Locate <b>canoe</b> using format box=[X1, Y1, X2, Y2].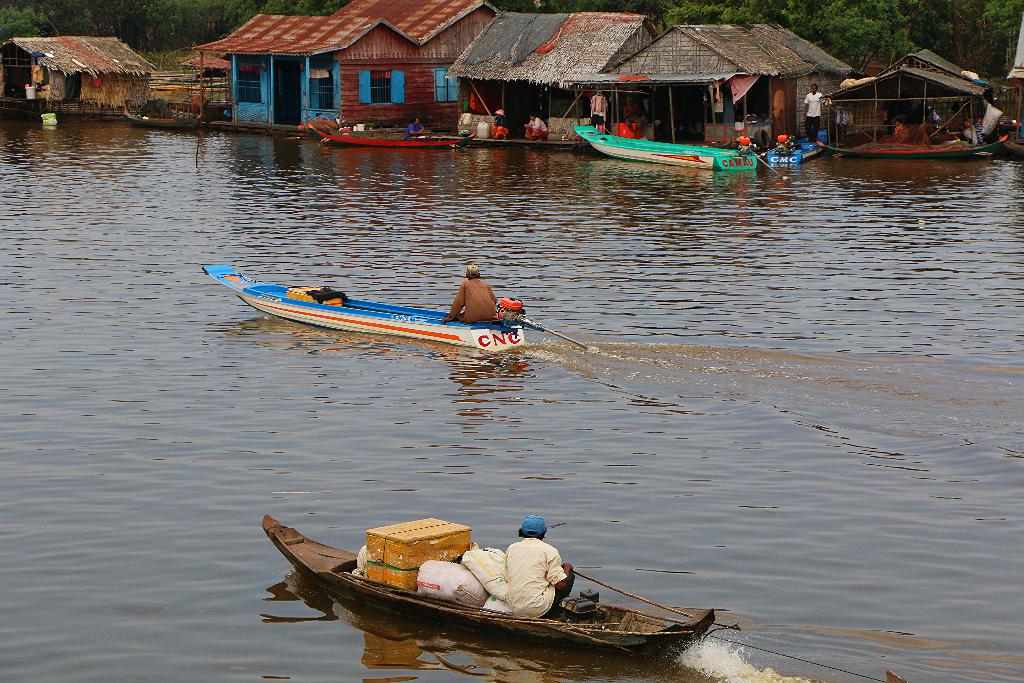
box=[816, 133, 1012, 157].
